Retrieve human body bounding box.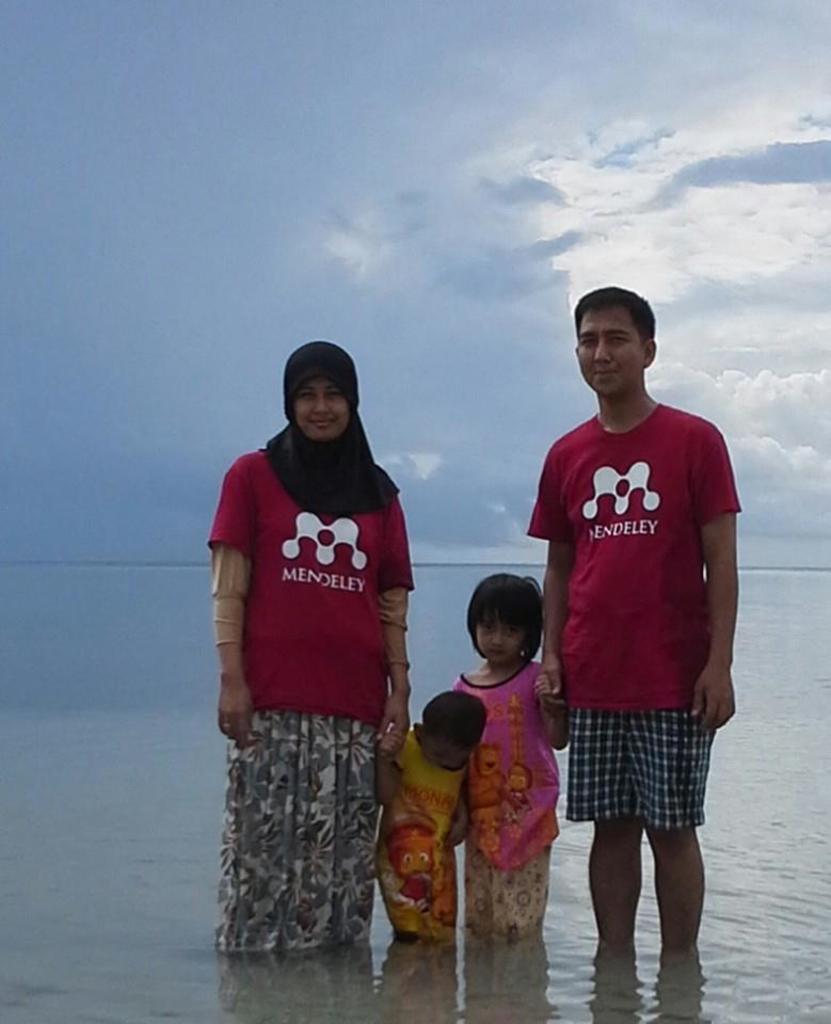
Bounding box: x1=380 y1=719 x2=479 y2=942.
